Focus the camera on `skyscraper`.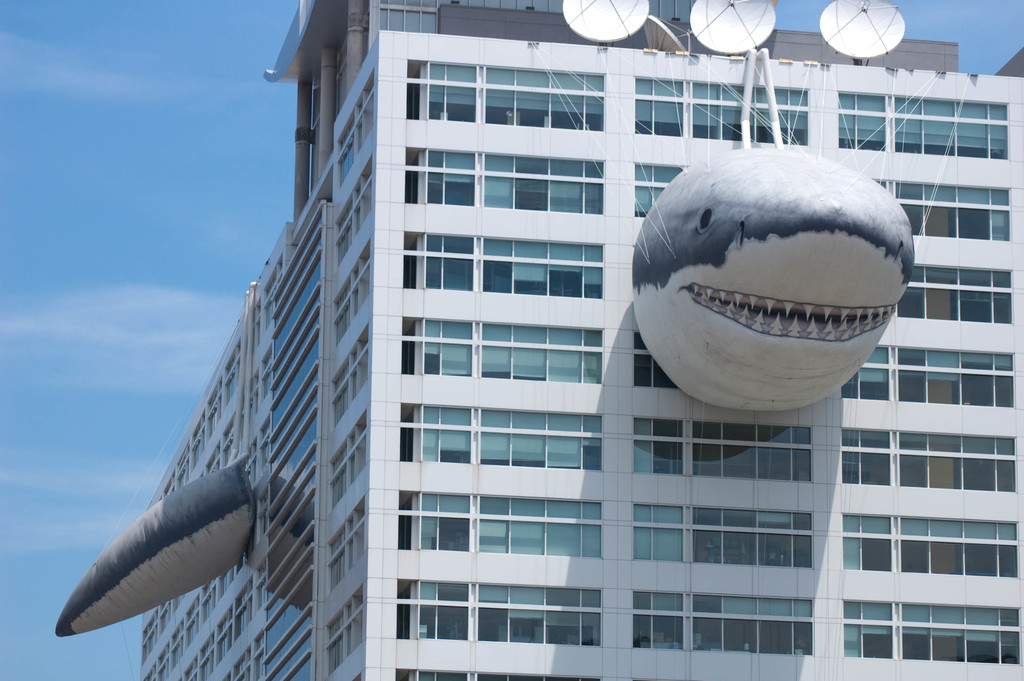
Focus region: 47 0 1023 680.
